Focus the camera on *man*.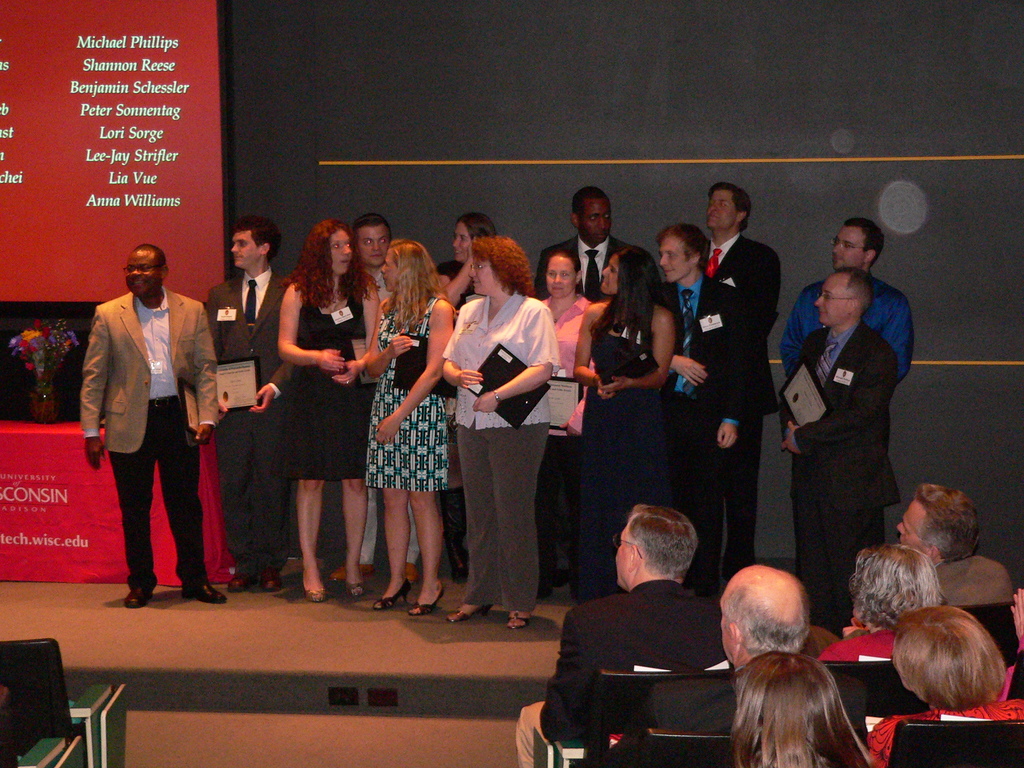
Focus region: pyautogui.locateOnScreen(778, 269, 908, 636).
